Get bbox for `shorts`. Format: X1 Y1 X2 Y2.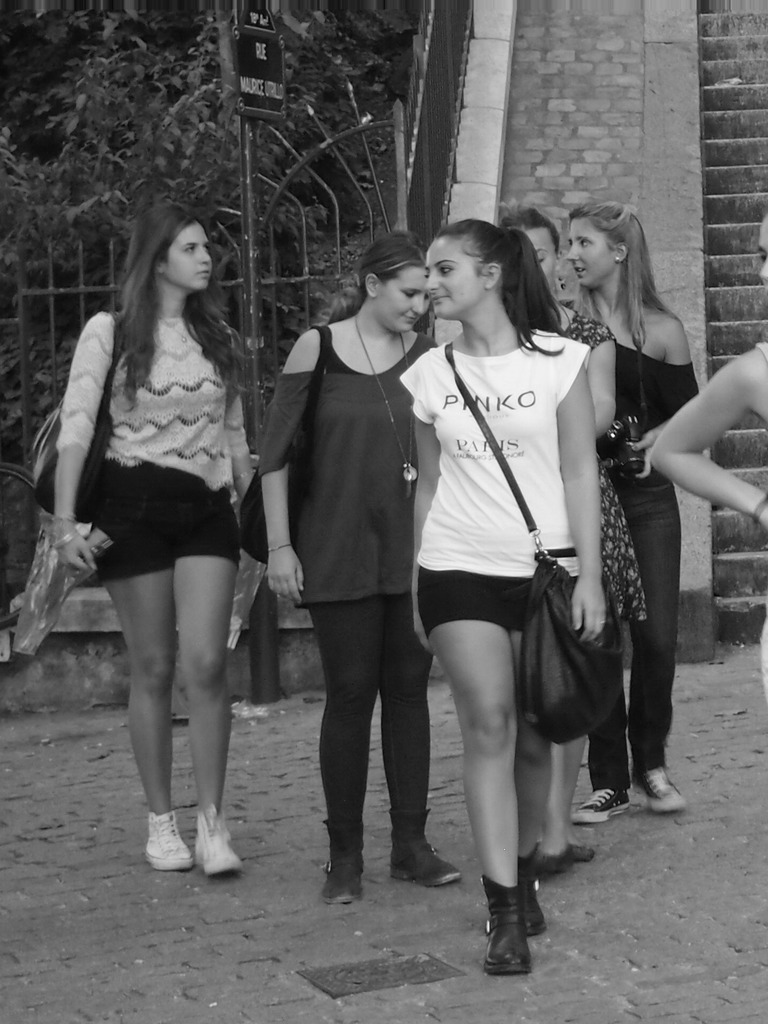
419 571 534 643.
